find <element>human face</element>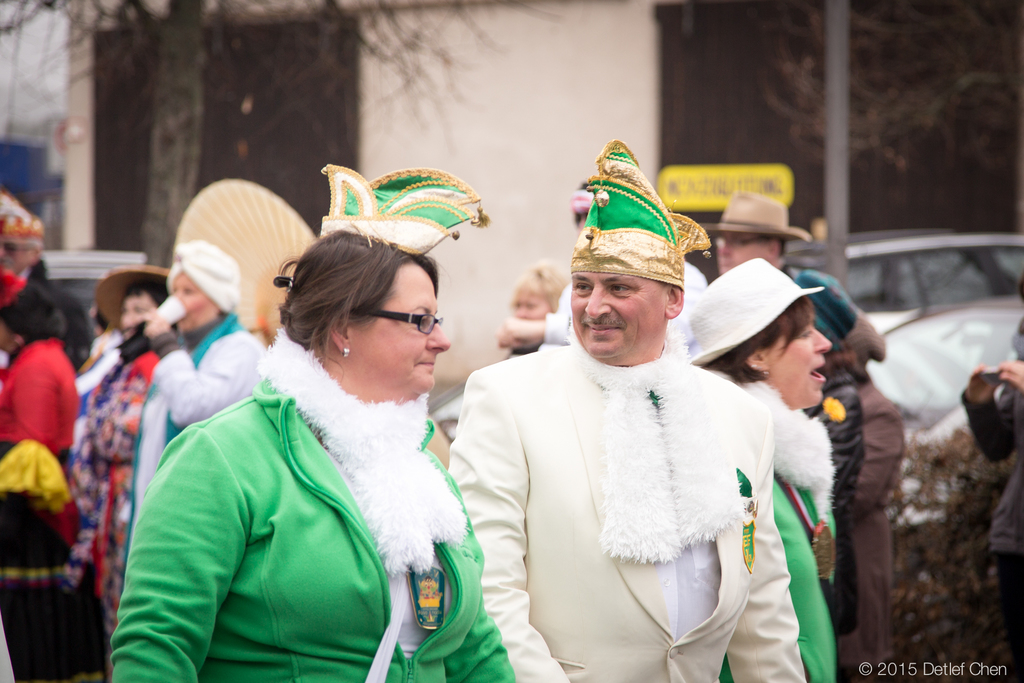
[x1=716, y1=233, x2=763, y2=272]
